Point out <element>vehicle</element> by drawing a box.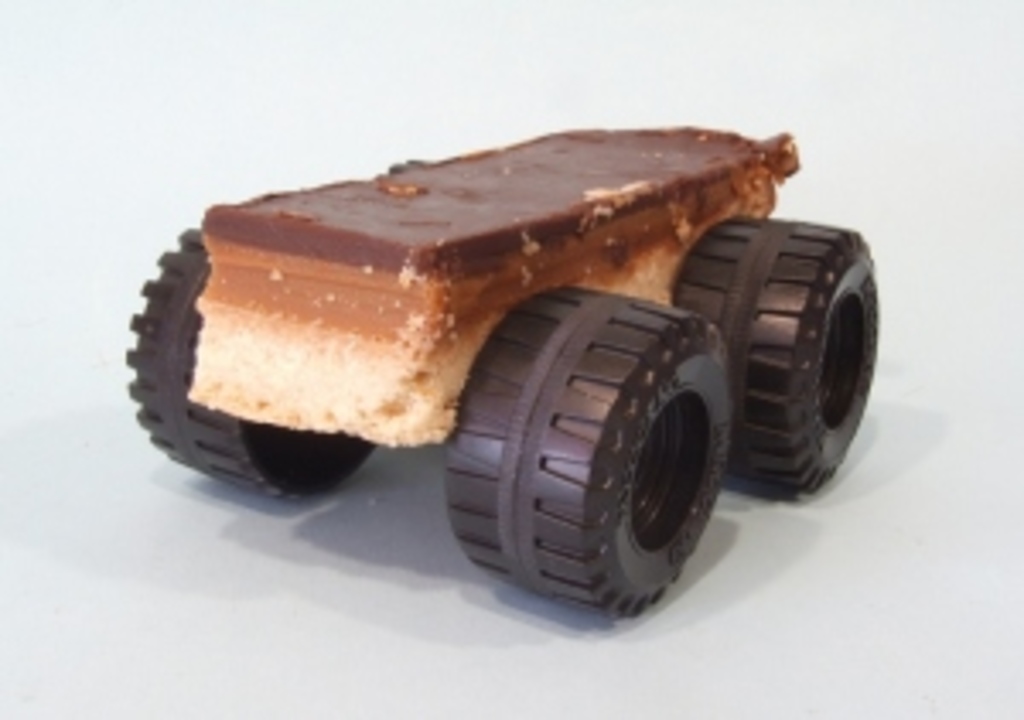
102, 82, 901, 584.
